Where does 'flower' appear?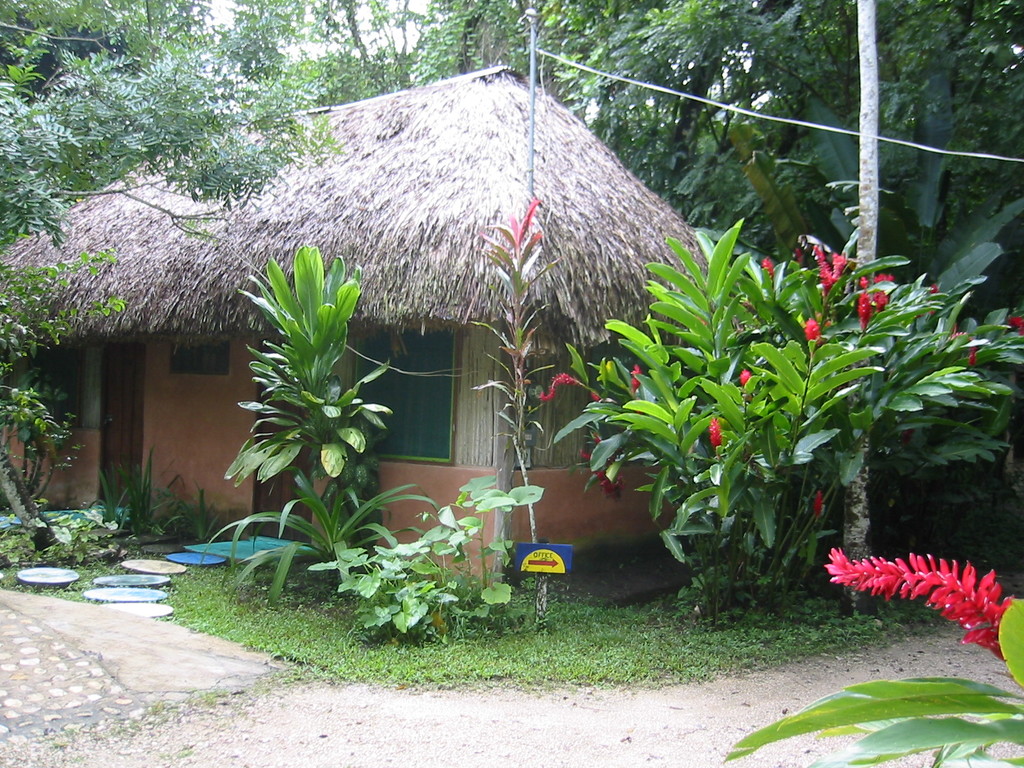
Appears at <region>764, 256, 780, 278</region>.
